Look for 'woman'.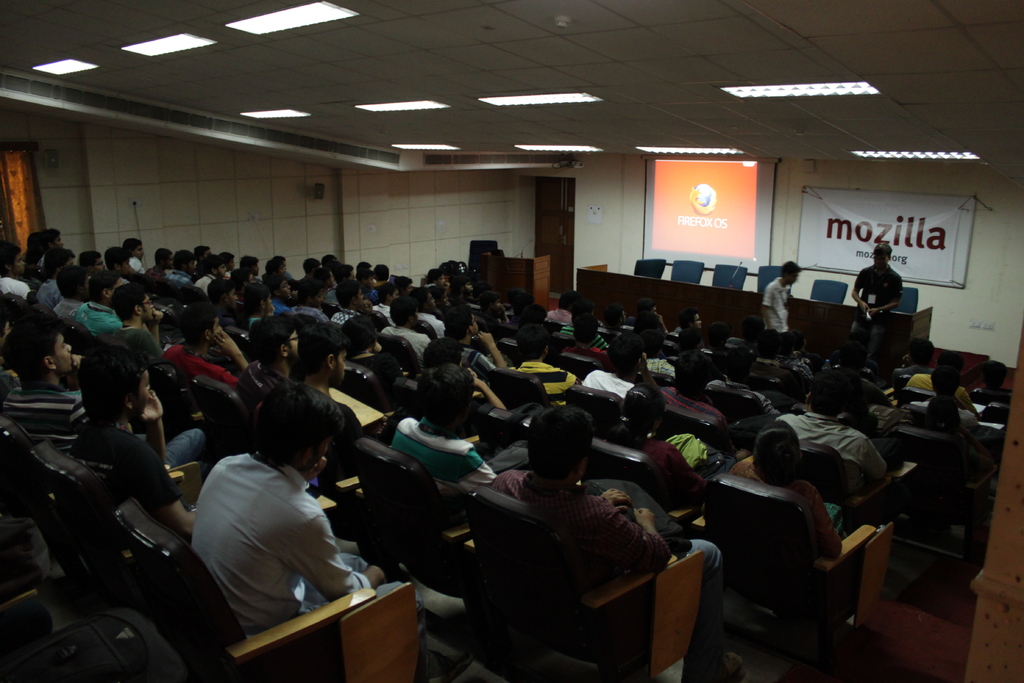
Found: [728,418,847,558].
